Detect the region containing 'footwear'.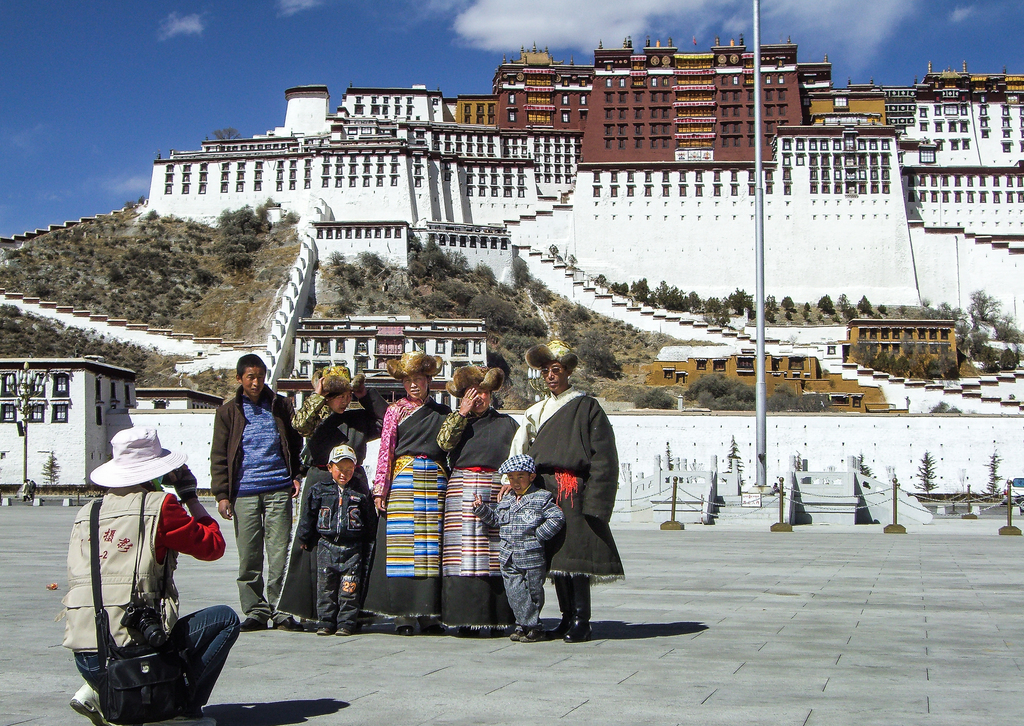
(x1=545, y1=612, x2=574, y2=637).
